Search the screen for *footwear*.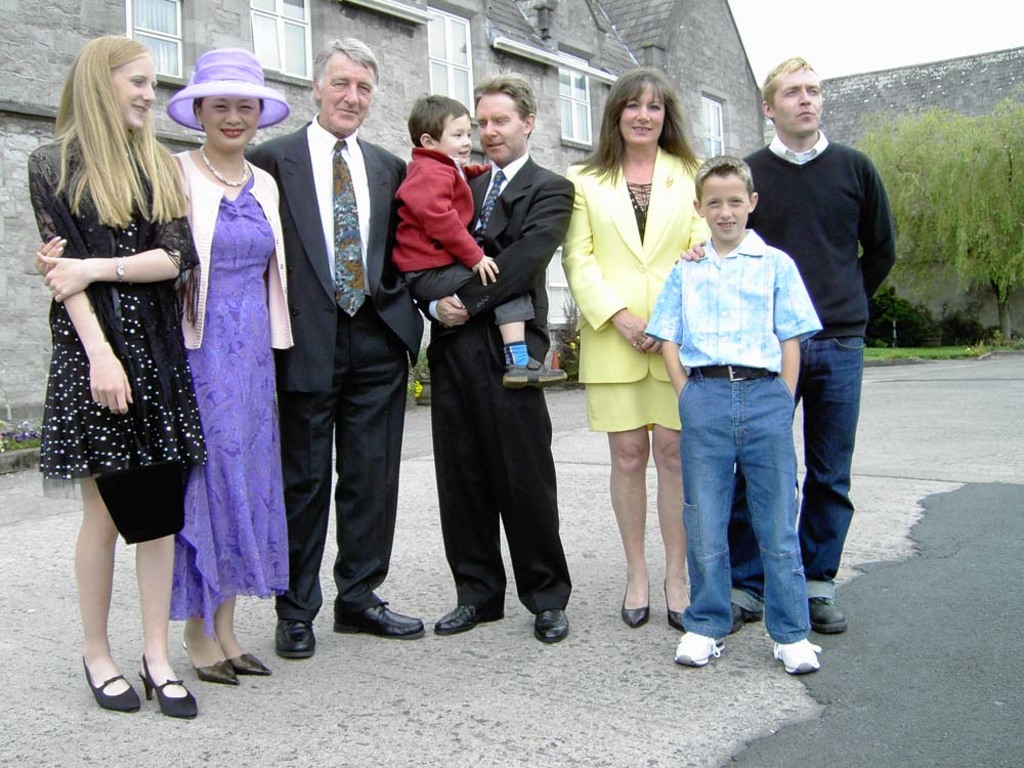
Found at rect(534, 609, 570, 647).
